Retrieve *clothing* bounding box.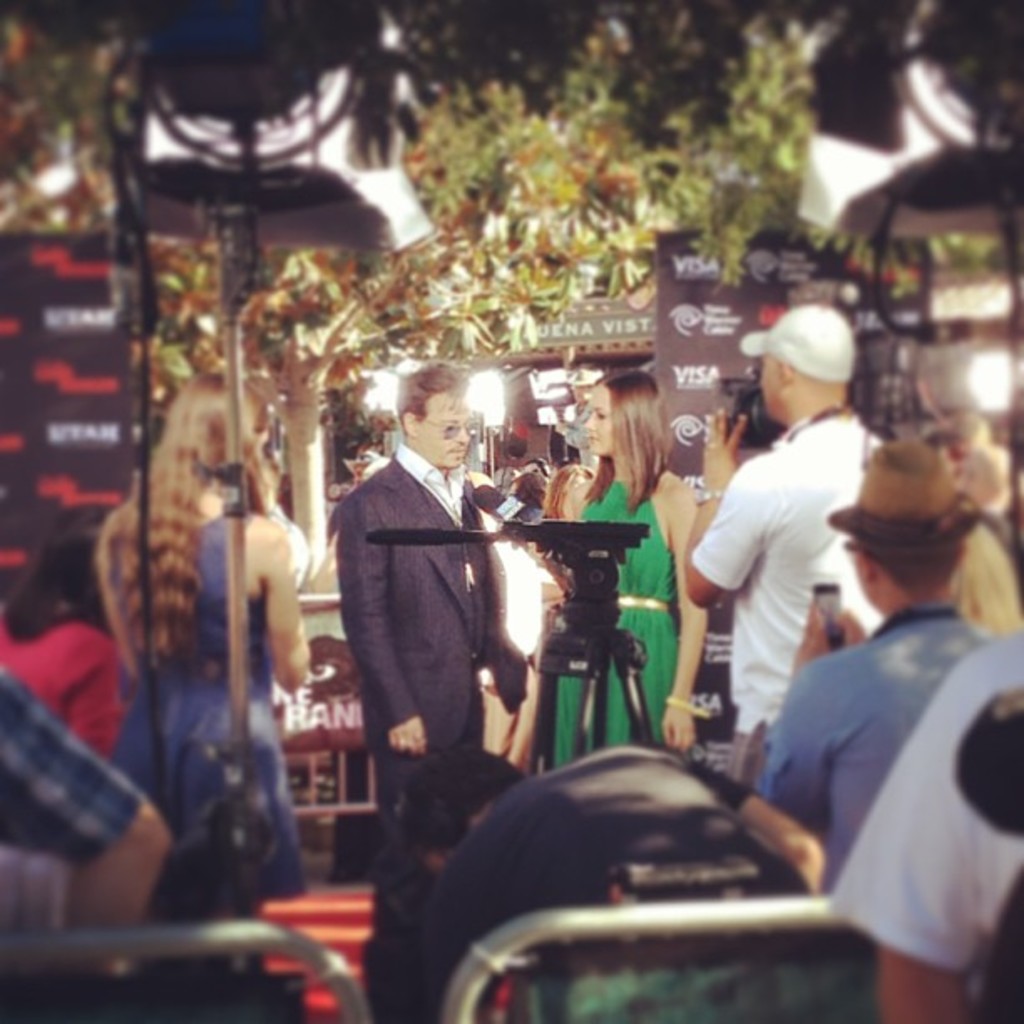
Bounding box: 699/376/872/766.
